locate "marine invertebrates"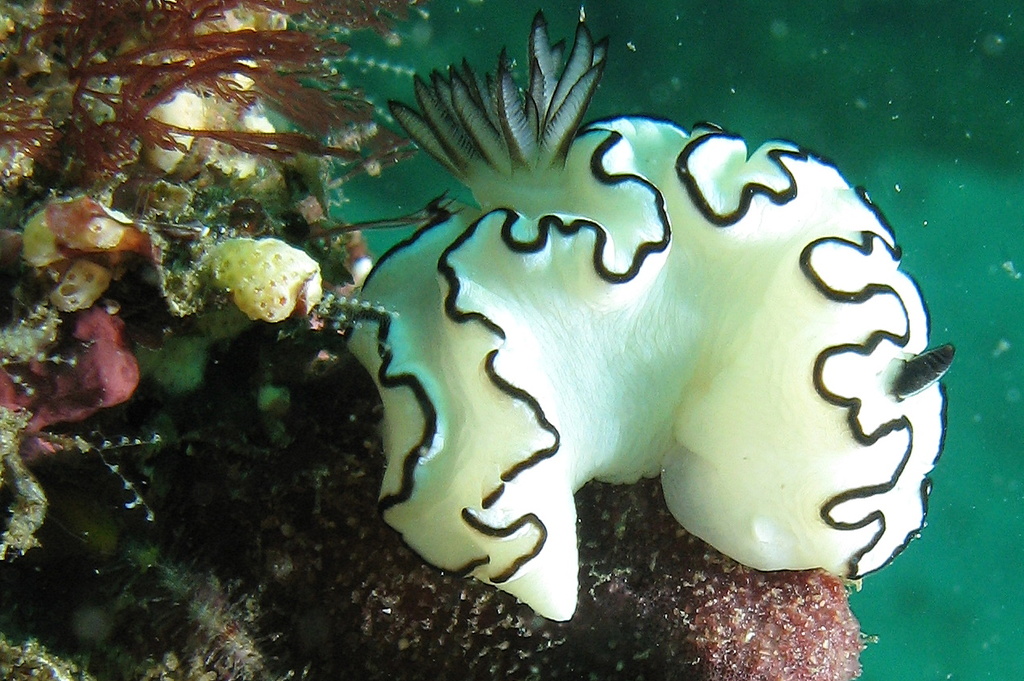
[x1=328, y1=0, x2=958, y2=623]
